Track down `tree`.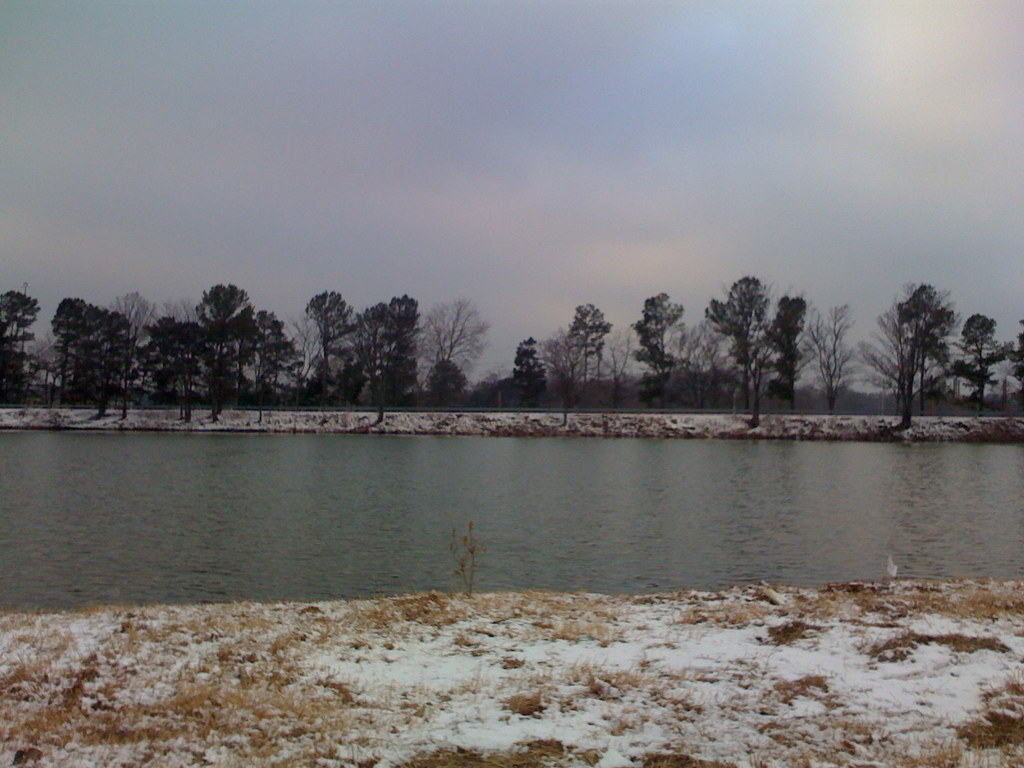
Tracked to l=728, t=293, r=797, b=424.
